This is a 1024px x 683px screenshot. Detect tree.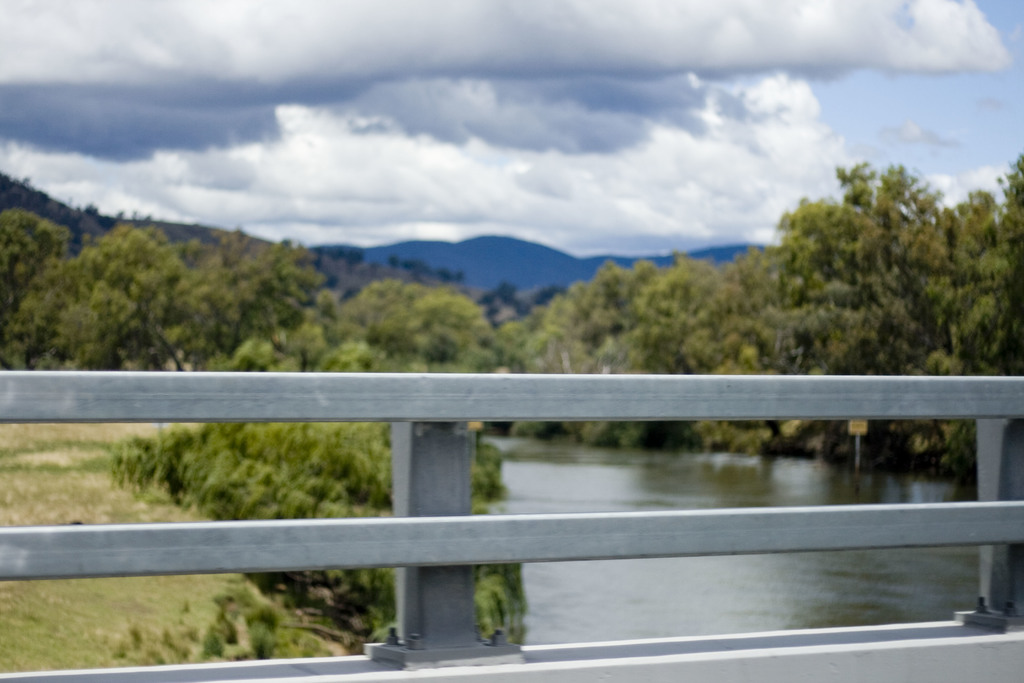
499/263/666/369.
